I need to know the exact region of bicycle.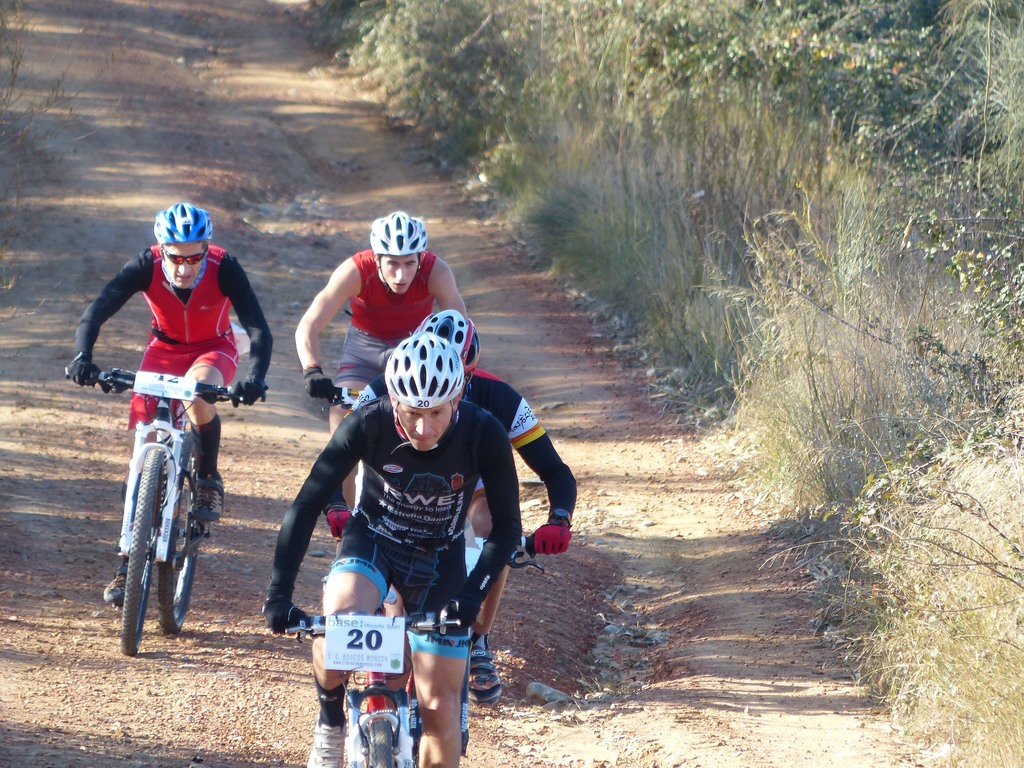
Region: 277,609,460,767.
